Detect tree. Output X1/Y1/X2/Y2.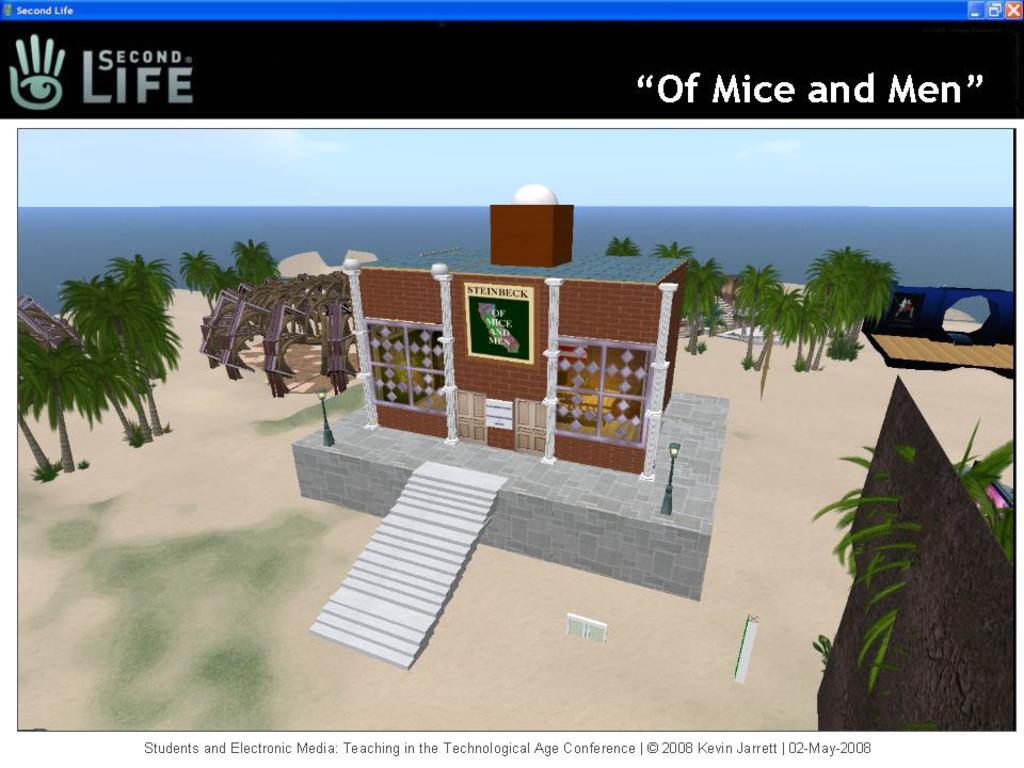
224/229/272/291.
